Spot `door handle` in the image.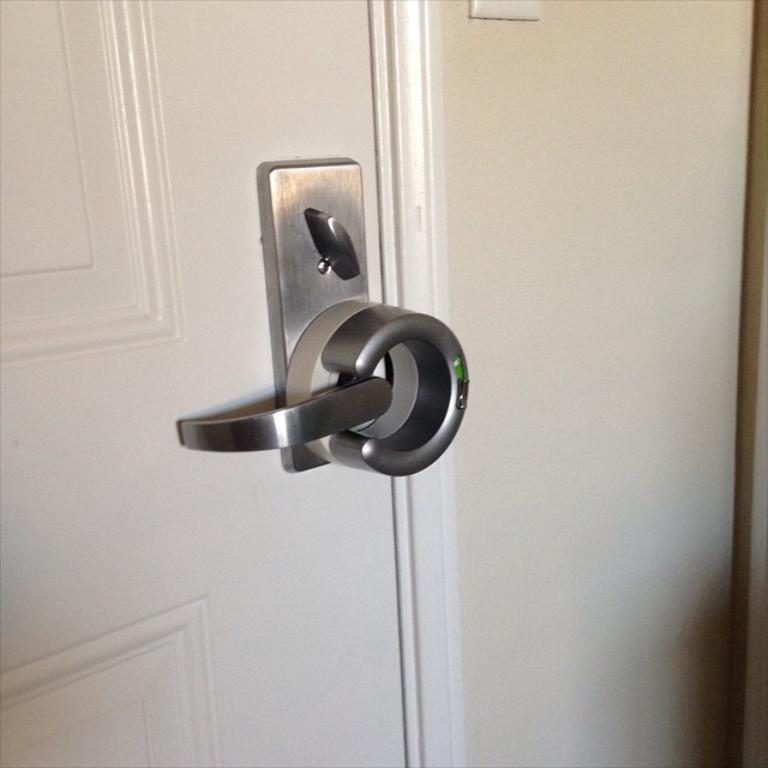
`door handle` found at 178:161:470:481.
